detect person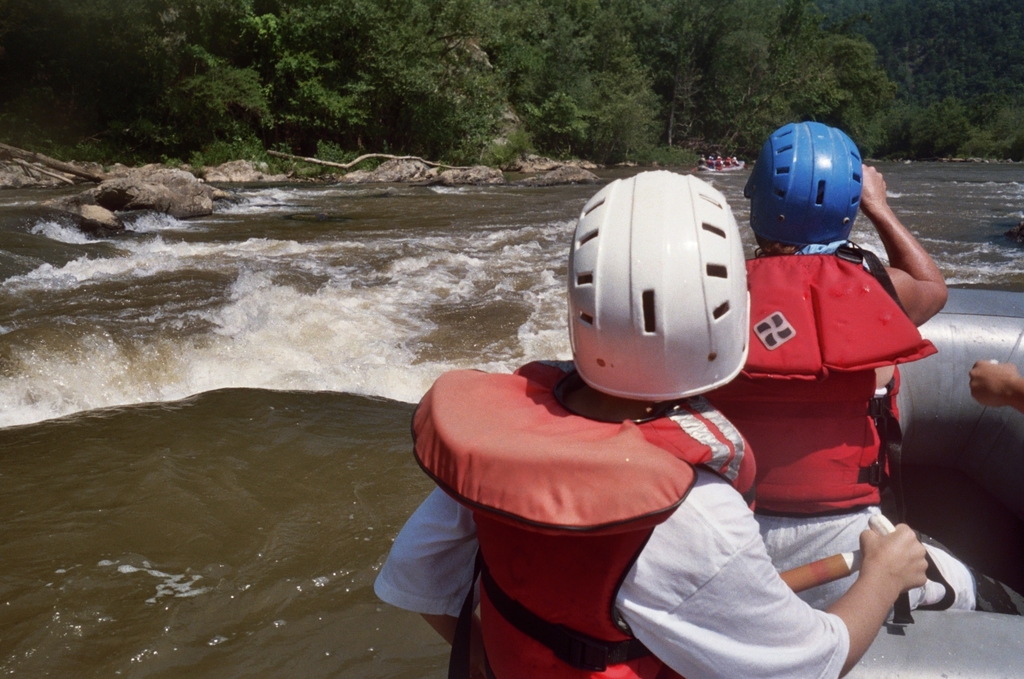
left=969, top=356, right=1023, bottom=416
